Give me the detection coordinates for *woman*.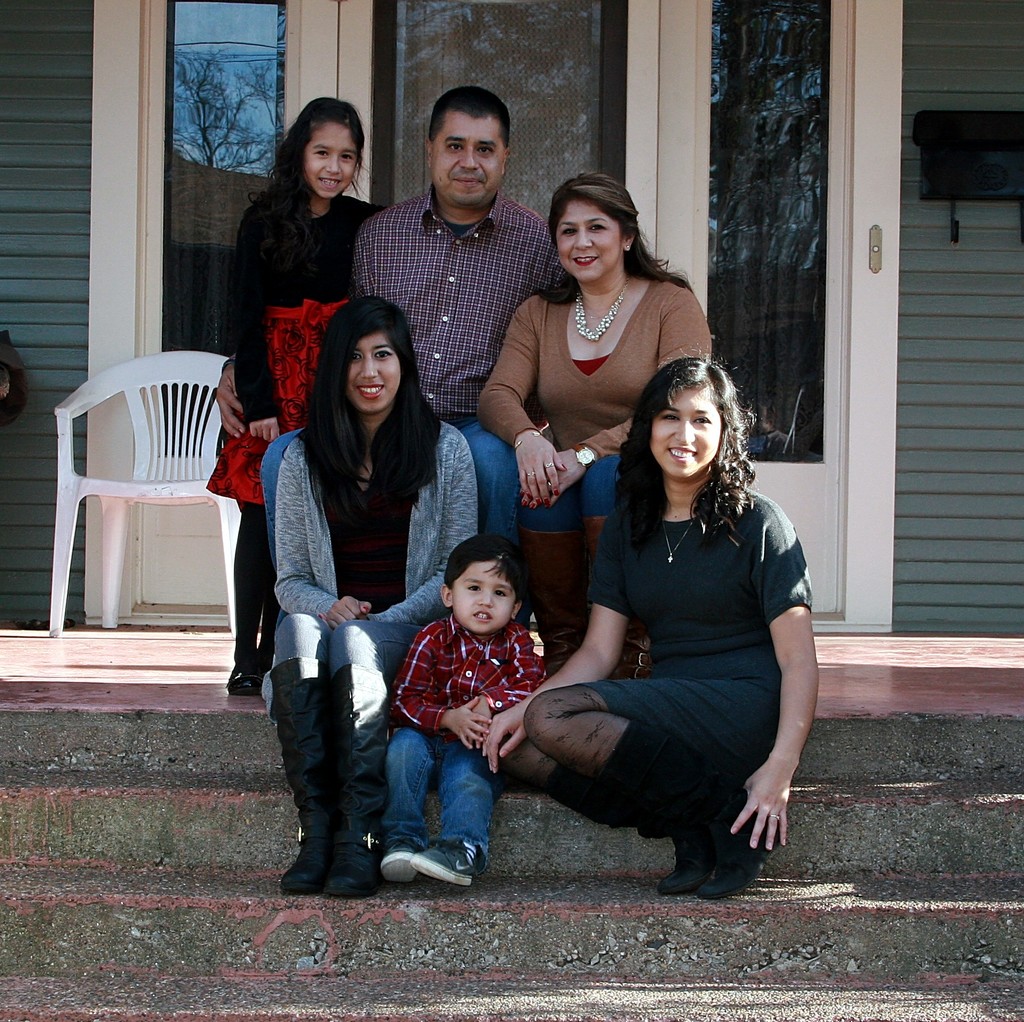
(left=469, top=172, right=726, bottom=600).
